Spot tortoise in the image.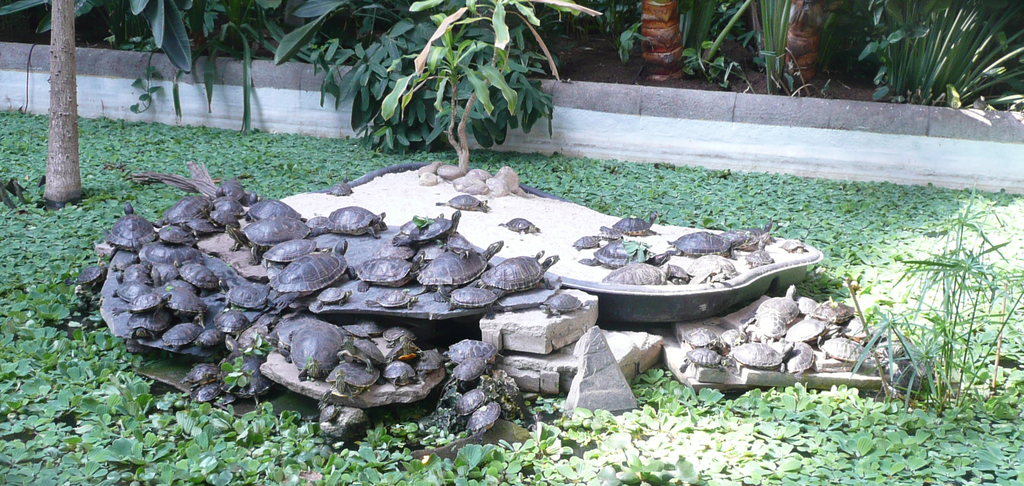
tortoise found at (x1=783, y1=239, x2=805, y2=253).
